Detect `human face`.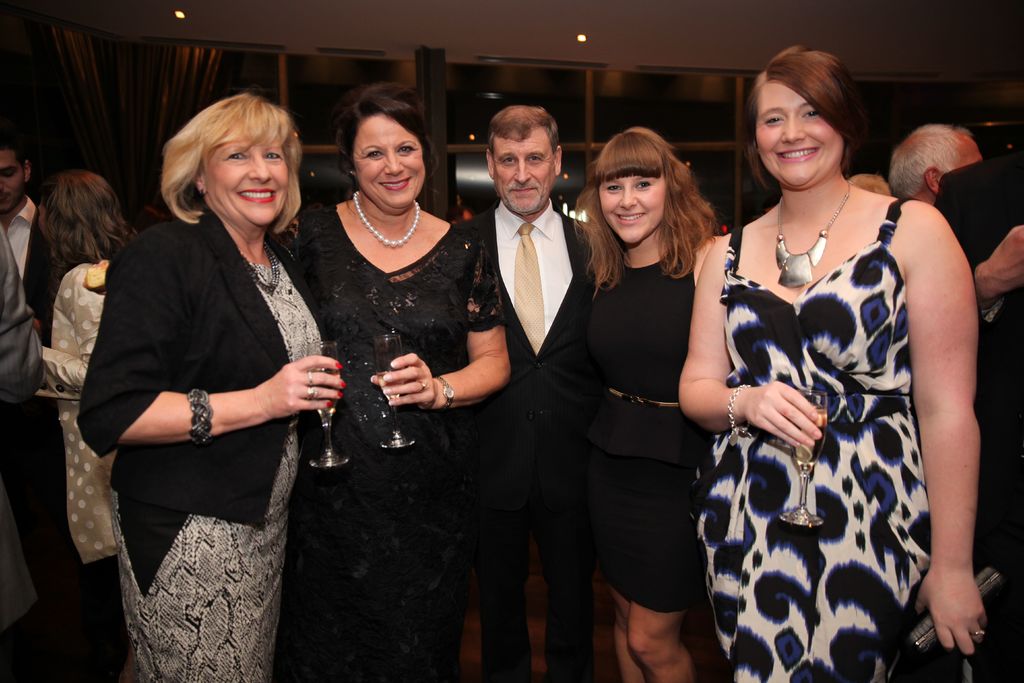
Detected at [left=597, top=176, right=667, bottom=244].
